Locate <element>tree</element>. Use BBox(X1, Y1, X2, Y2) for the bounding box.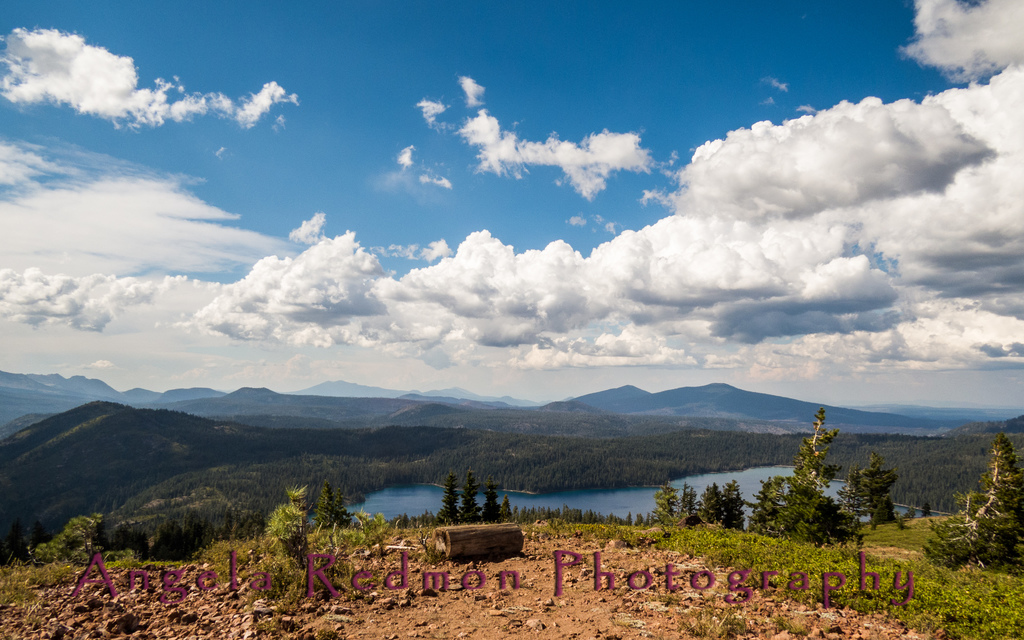
BBox(477, 479, 505, 519).
